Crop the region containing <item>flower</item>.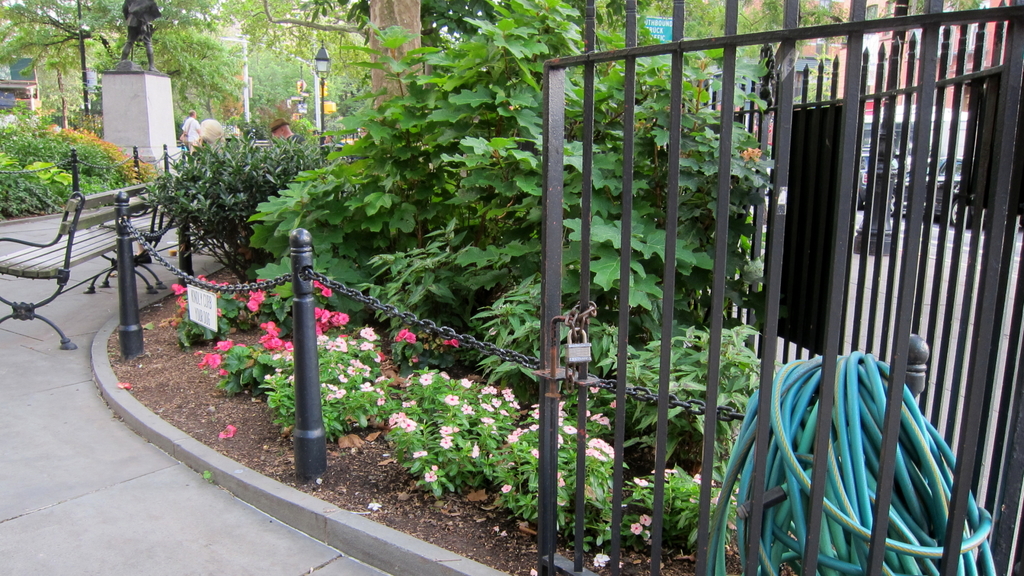
Crop region: <region>501, 409, 509, 419</region>.
